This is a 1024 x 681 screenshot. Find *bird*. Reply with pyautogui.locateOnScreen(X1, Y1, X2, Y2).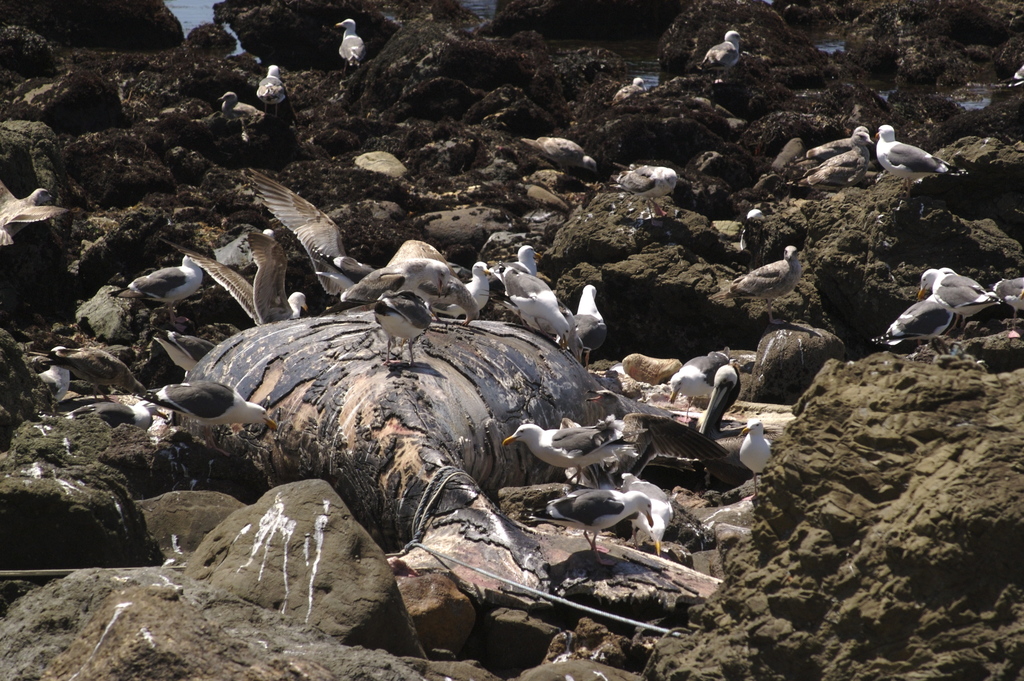
pyautogui.locateOnScreen(114, 249, 204, 331).
